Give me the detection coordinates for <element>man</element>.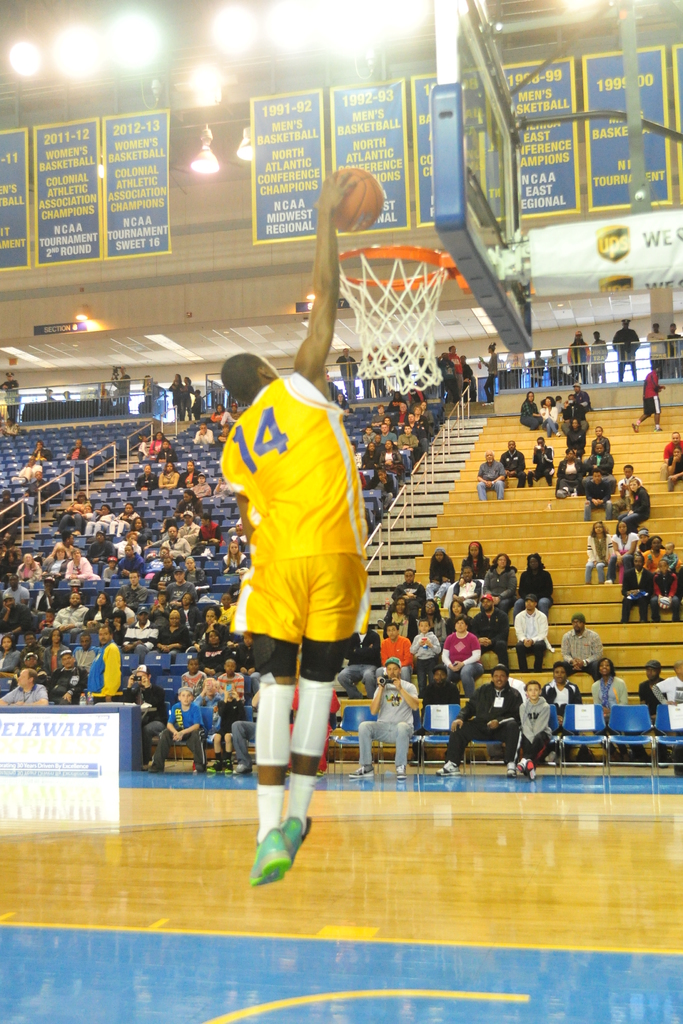
[0, 669, 50, 704].
